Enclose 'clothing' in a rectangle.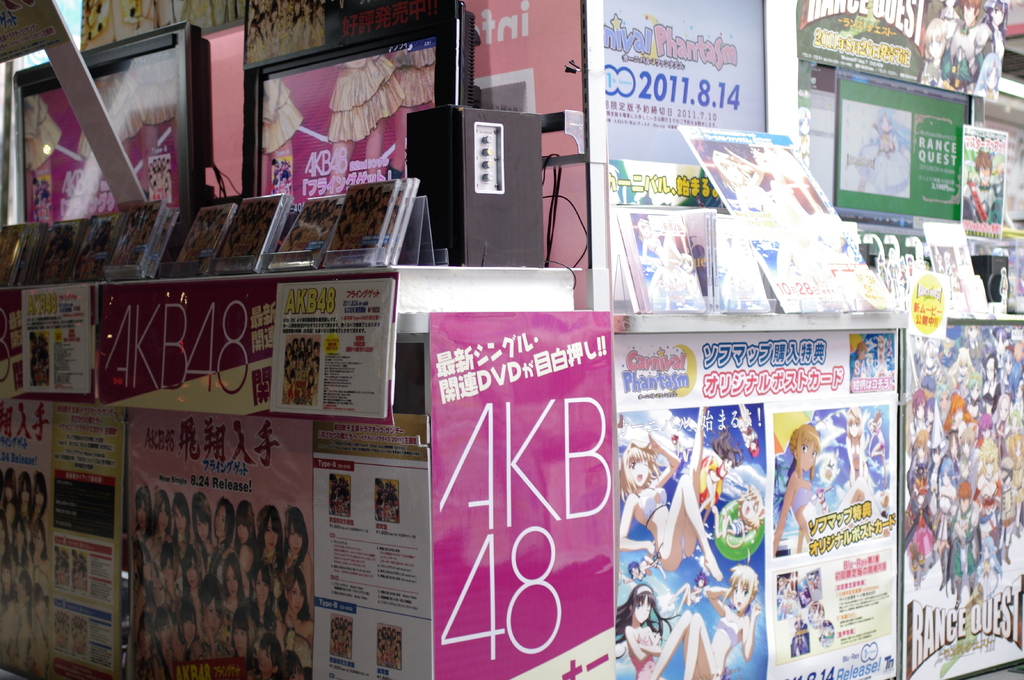
{"x1": 794, "y1": 487, "x2": 817, "y2": 514}.
